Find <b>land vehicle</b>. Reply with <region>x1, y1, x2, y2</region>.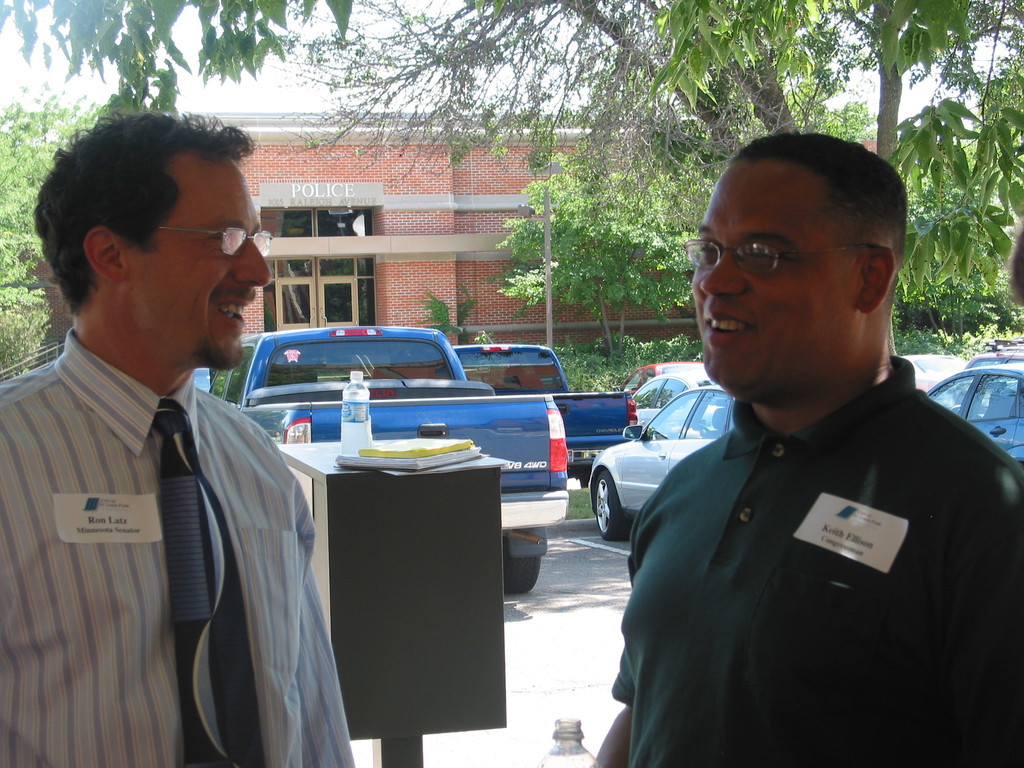
<region>448, 341, 643, 476</region>.
